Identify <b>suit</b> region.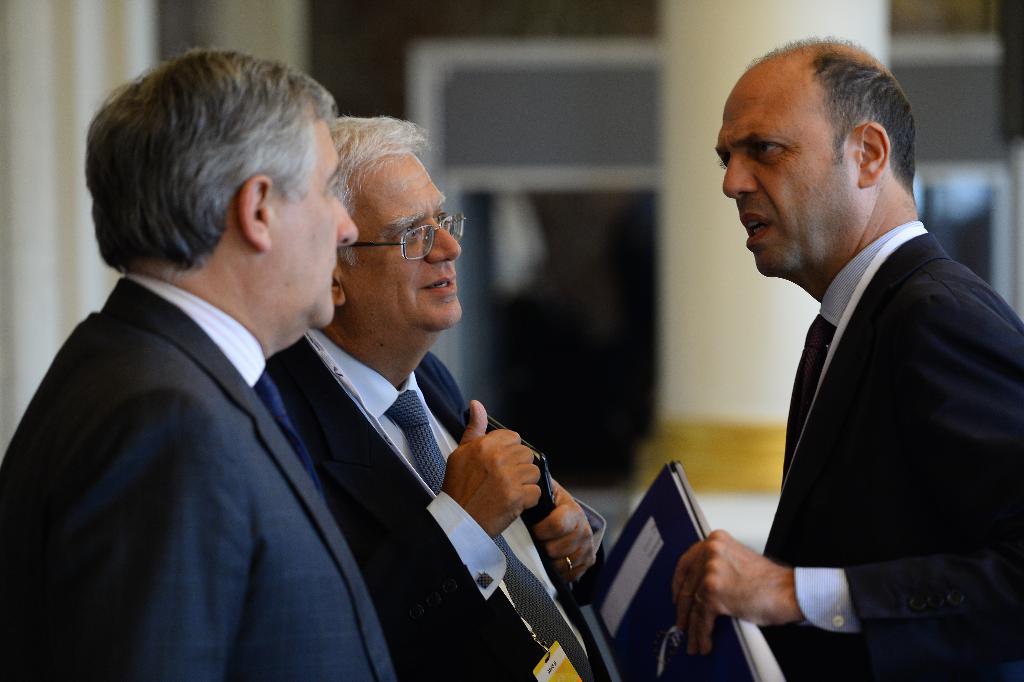
Region: (264, 350, 621, 681).
